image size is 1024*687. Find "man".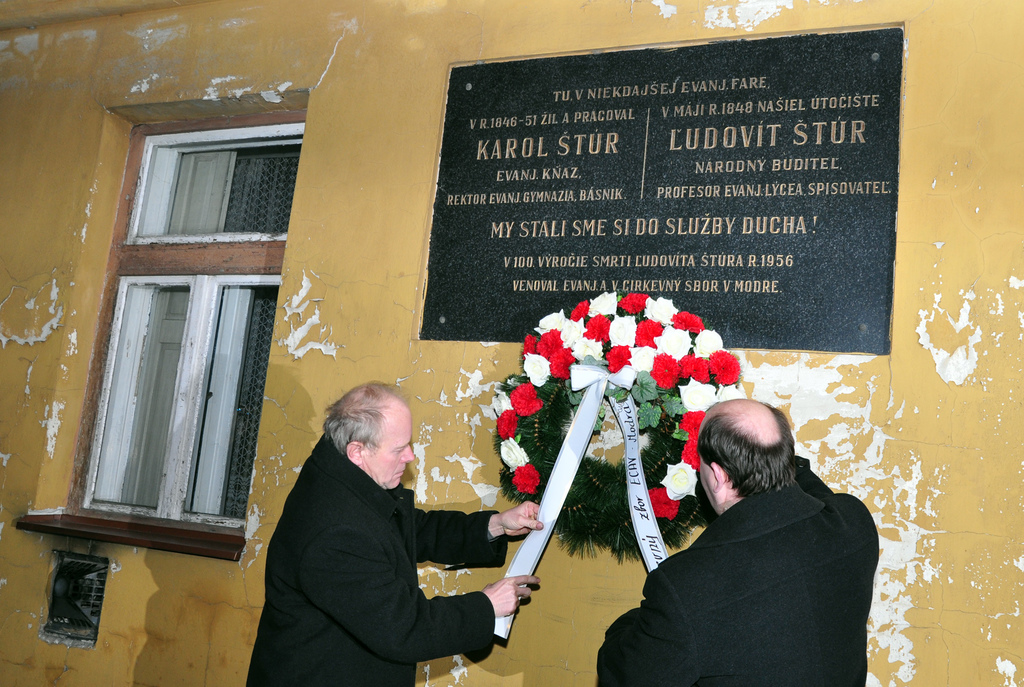
{"left": 246, "top": 388, "right": 566, "bottom": 686}.
